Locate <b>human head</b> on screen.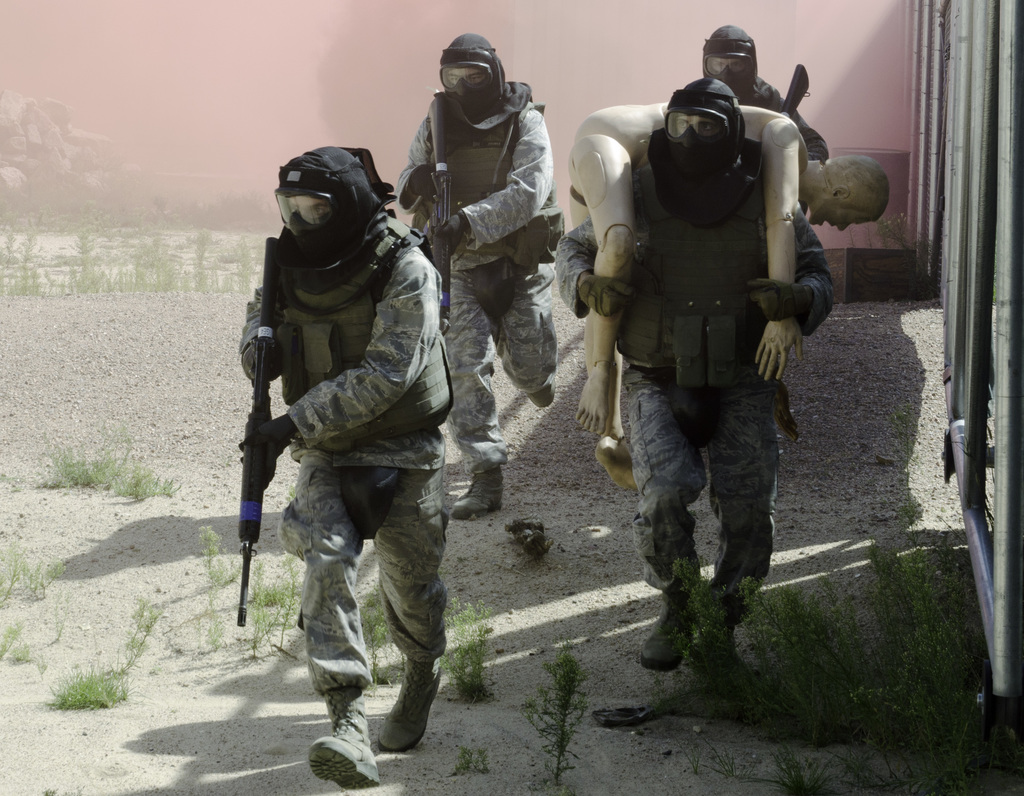
On screen at detection(436, 35, 502, 110).
